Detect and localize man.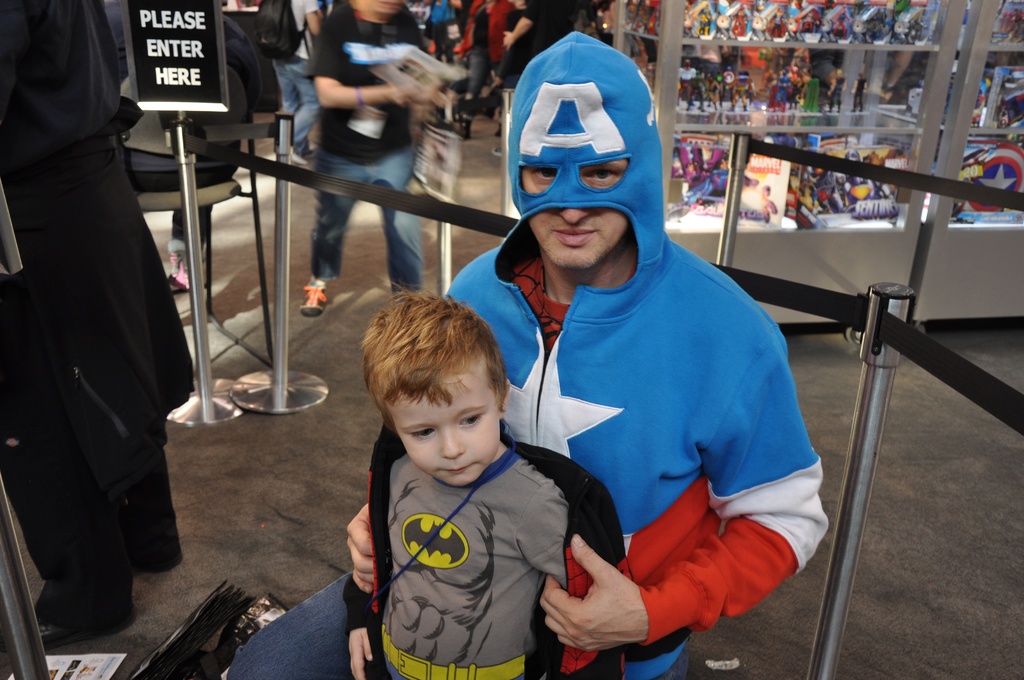
Localized at [x1=264, y1=0, x2=324, y2=164].
